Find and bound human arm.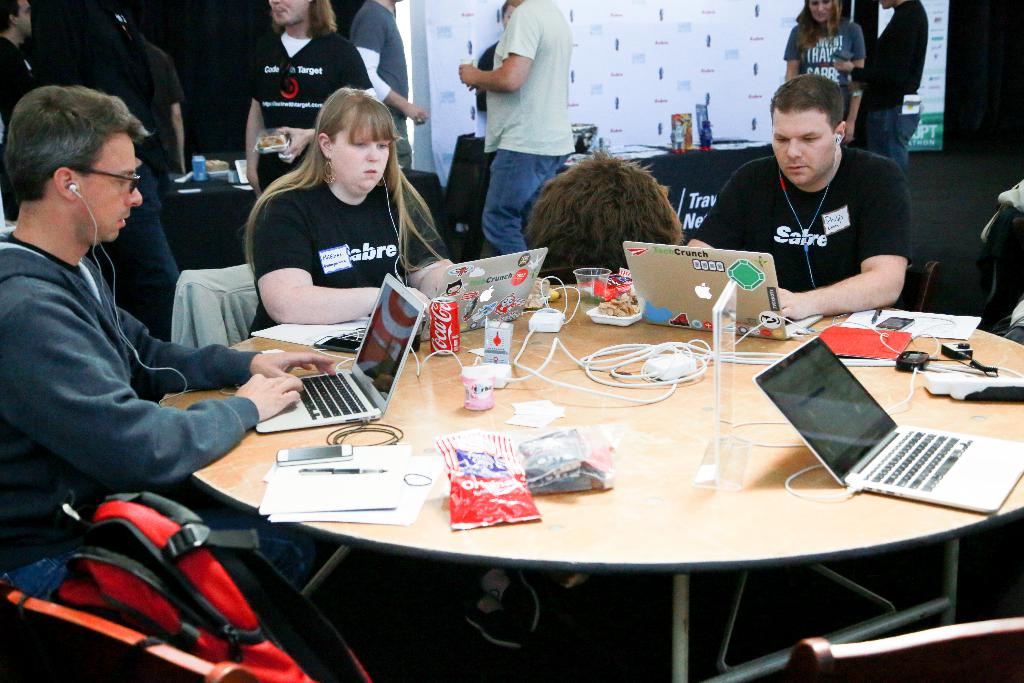
Bound: x1=835 y1=18 x2=907 y2=85.
